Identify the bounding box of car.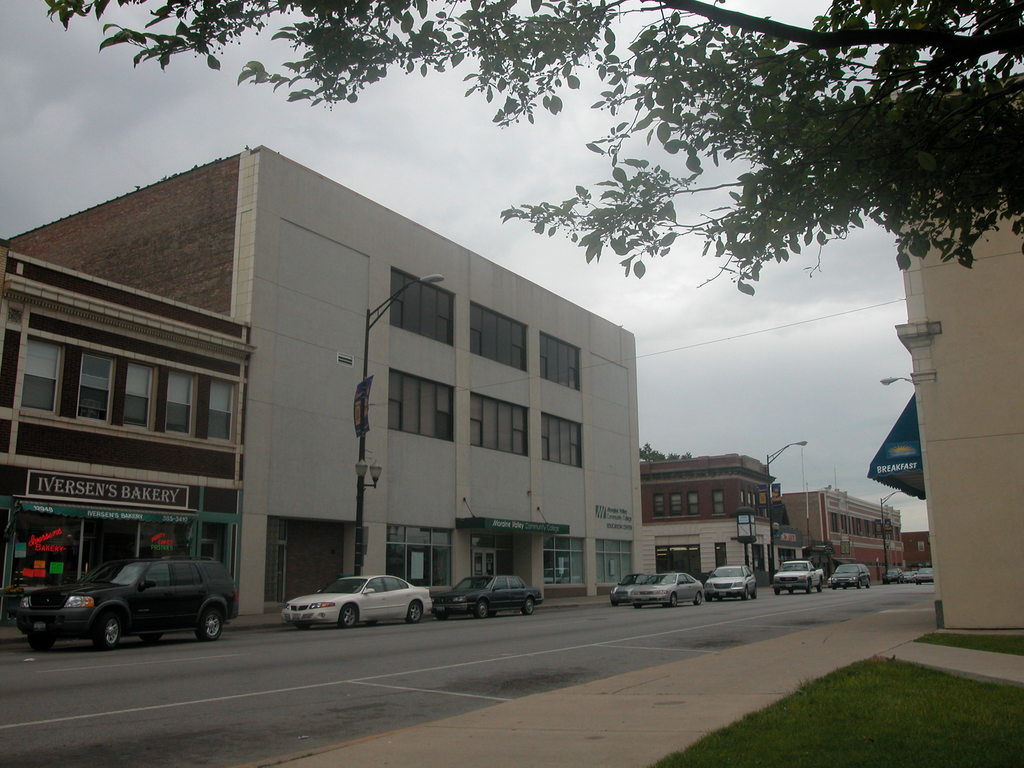
locate(829, 562, 872, 590).
